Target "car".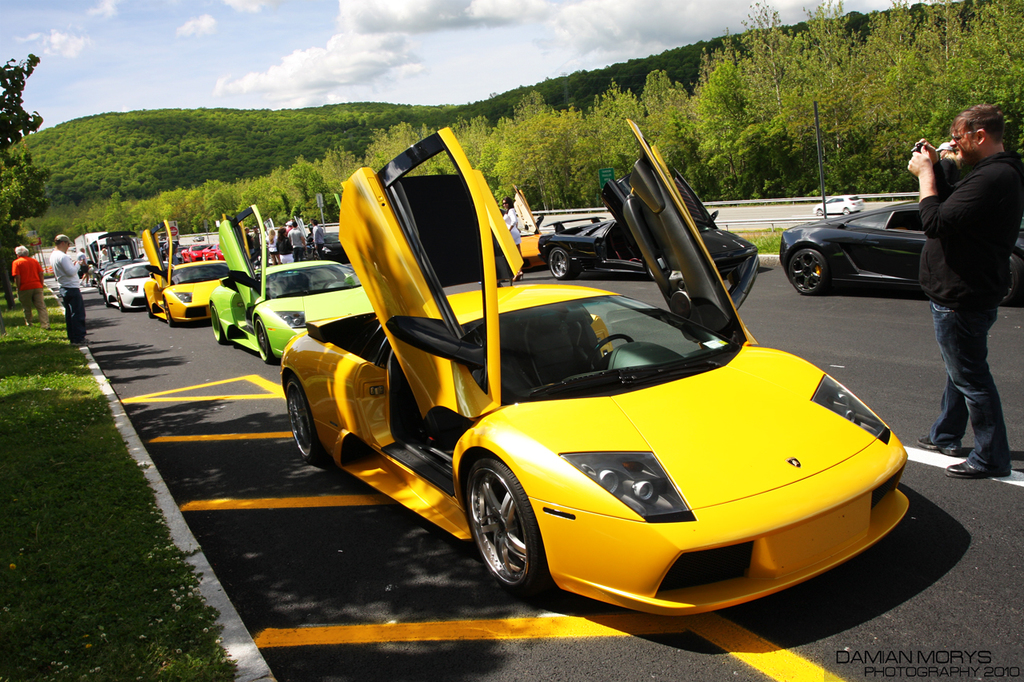
Target region: box=[777, 200, 1023, 304].
